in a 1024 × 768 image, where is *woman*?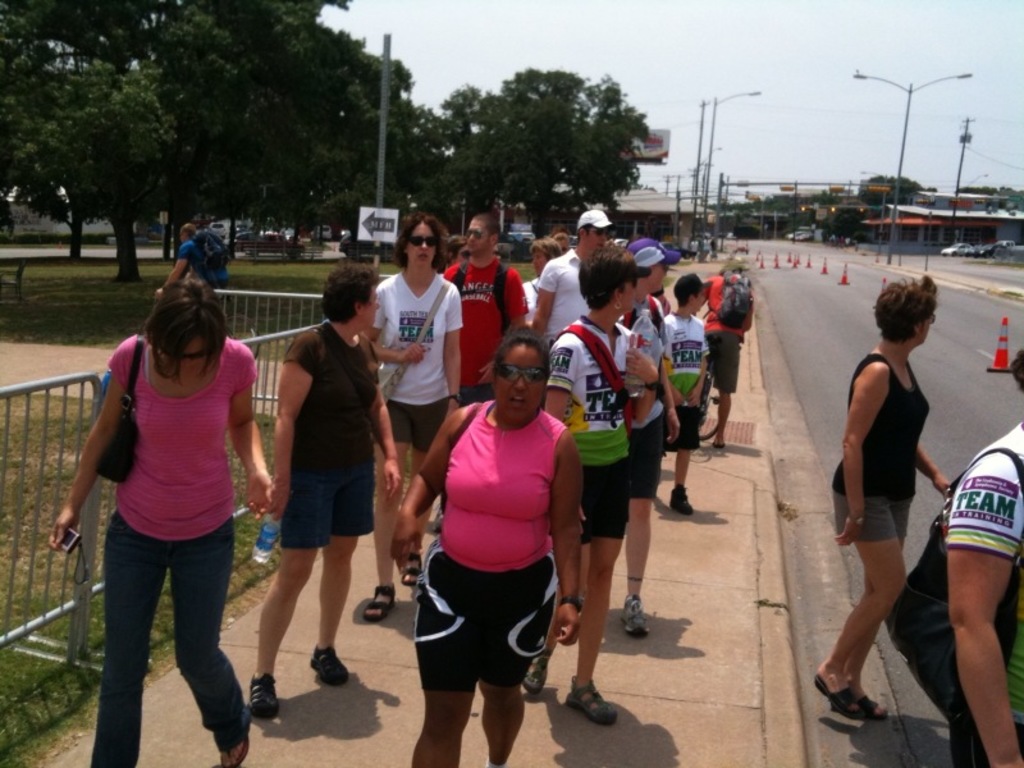
Rect(525, 233, 563, 319).
